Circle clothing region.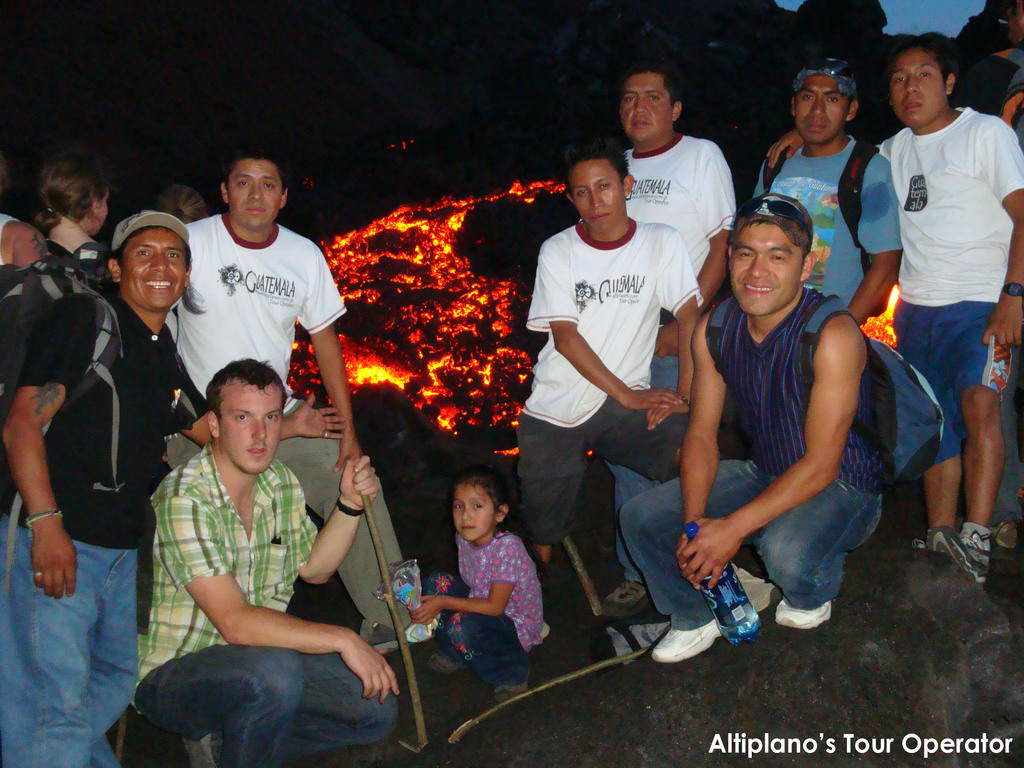
Region: (623,275,915,621).
